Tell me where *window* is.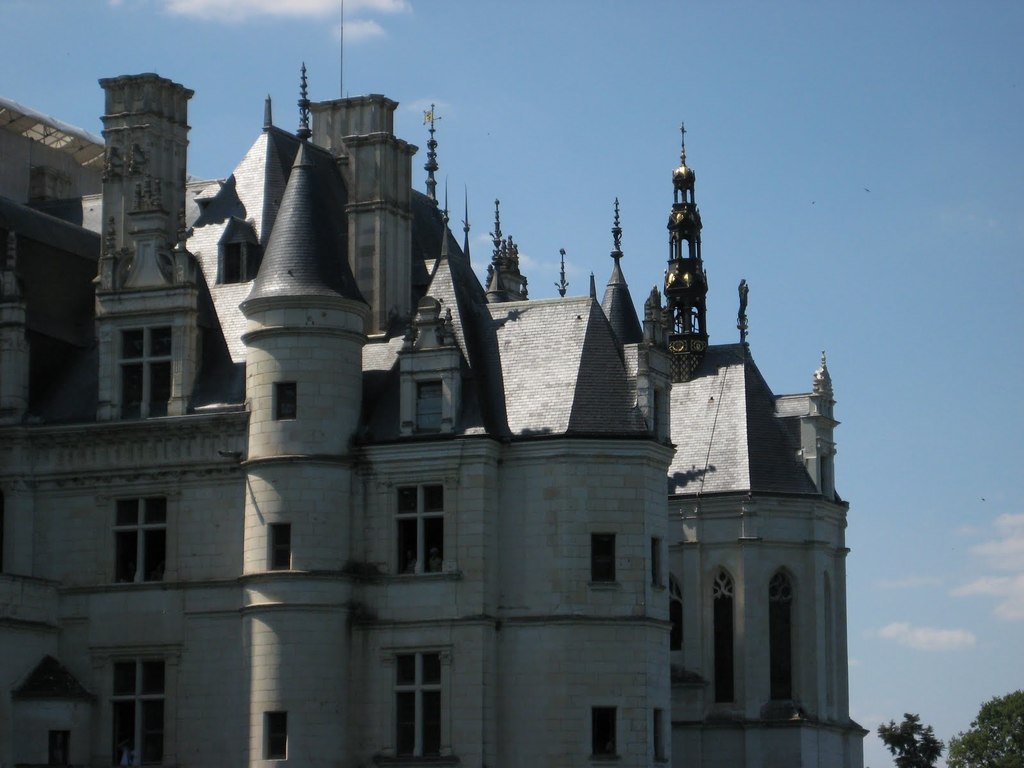
*window* is at (left=379, top=644, right=449, bottom=737).
